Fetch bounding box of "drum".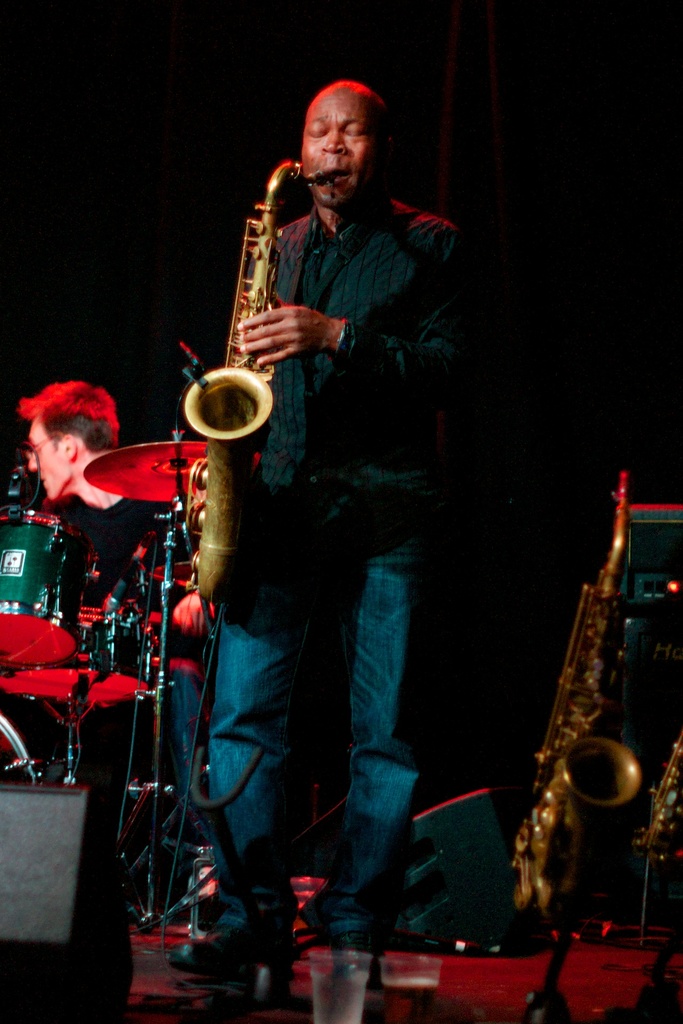
Bbox: detection(0, 509, 97, 669).
